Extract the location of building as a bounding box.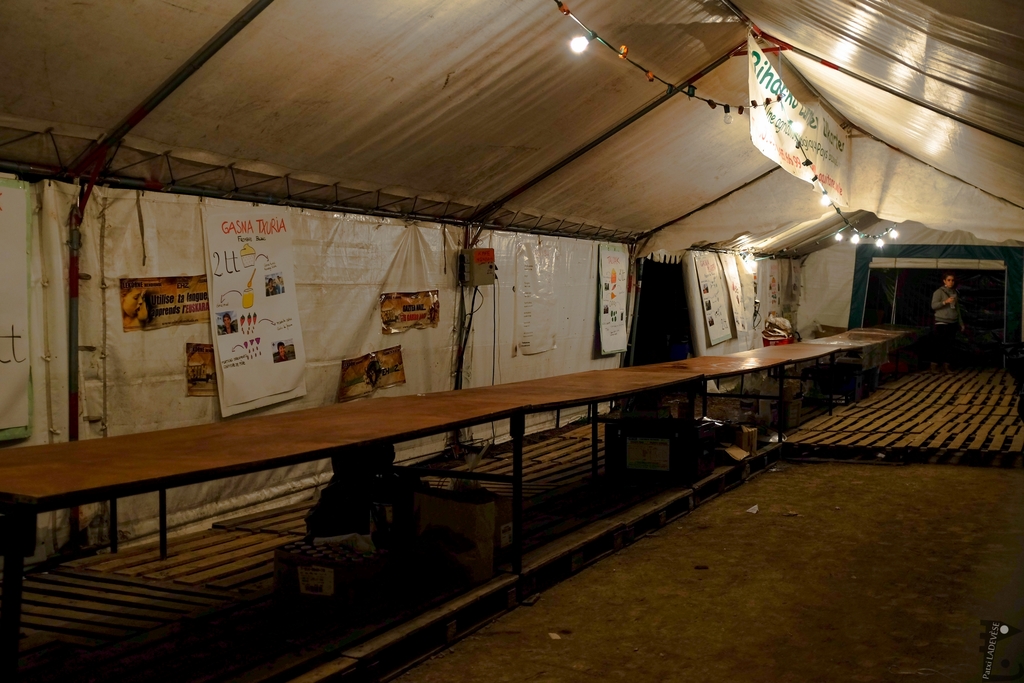
(0, 0, 1023, 682).
